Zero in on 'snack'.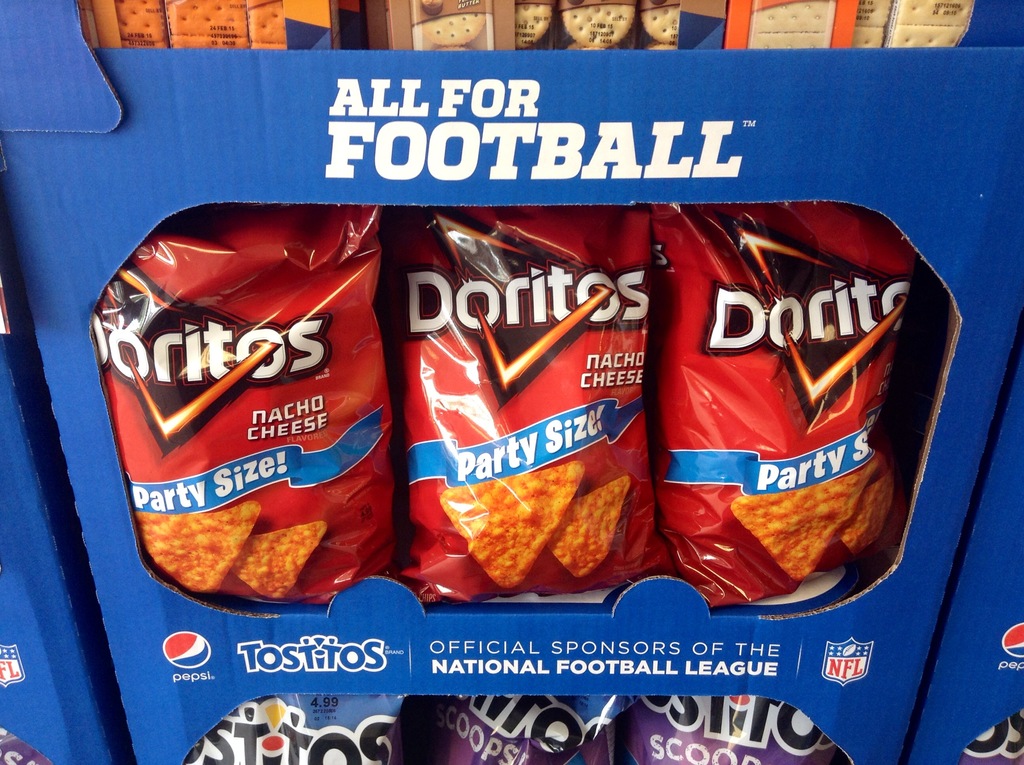
Zeroed in: 410 691 611 764.
